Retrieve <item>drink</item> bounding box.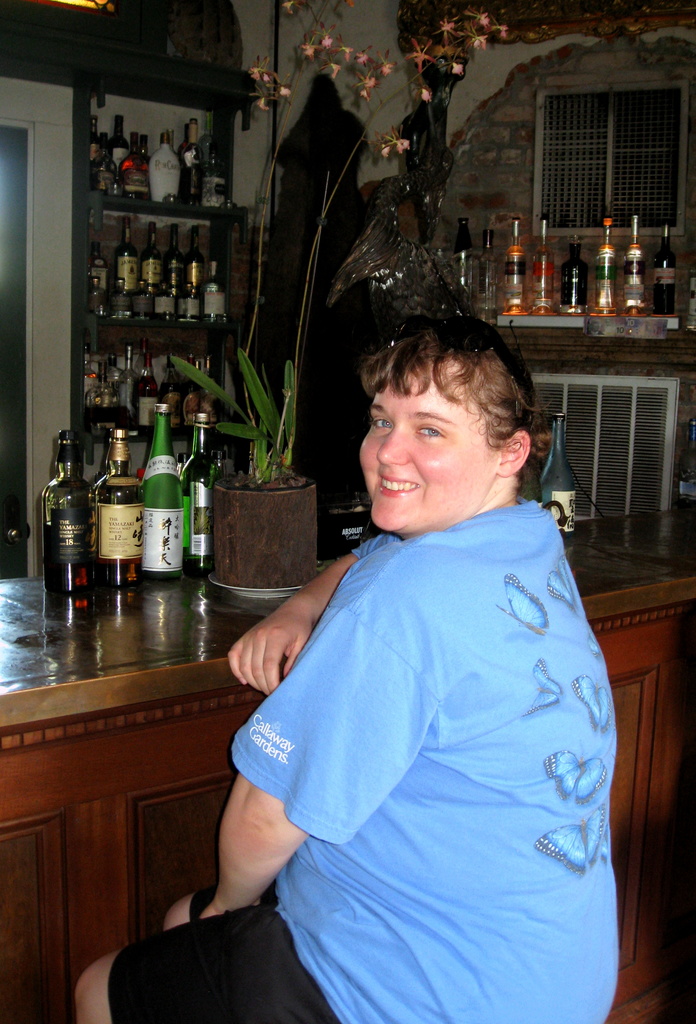
Bounding box: x1=111 y1=115 x2=127 y2=172.
